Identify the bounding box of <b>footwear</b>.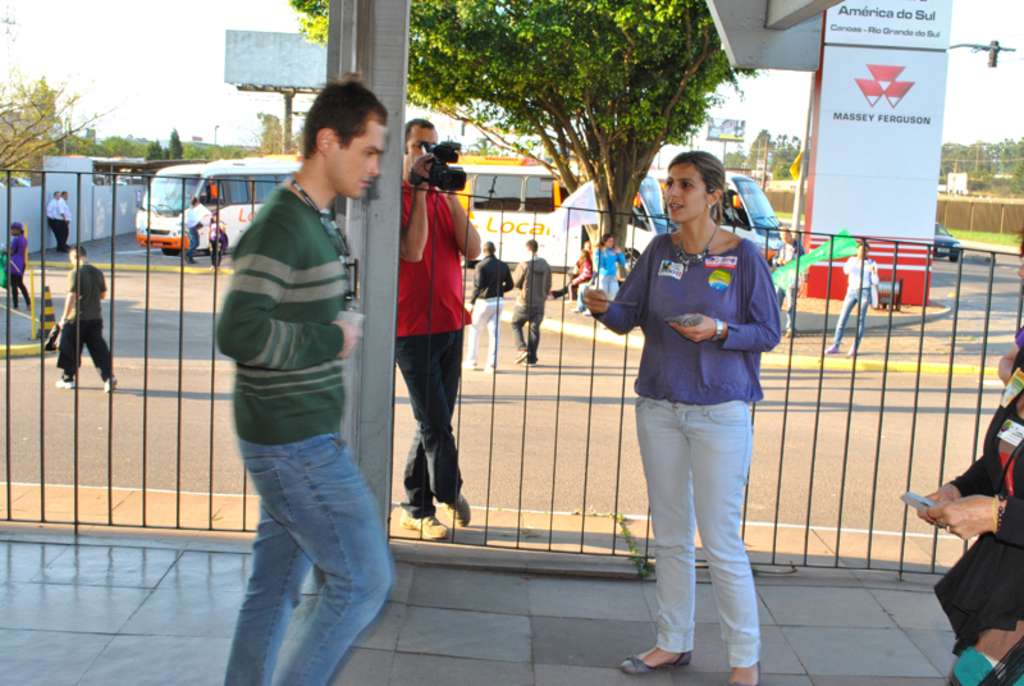
region(105, 372, 118, 399).
